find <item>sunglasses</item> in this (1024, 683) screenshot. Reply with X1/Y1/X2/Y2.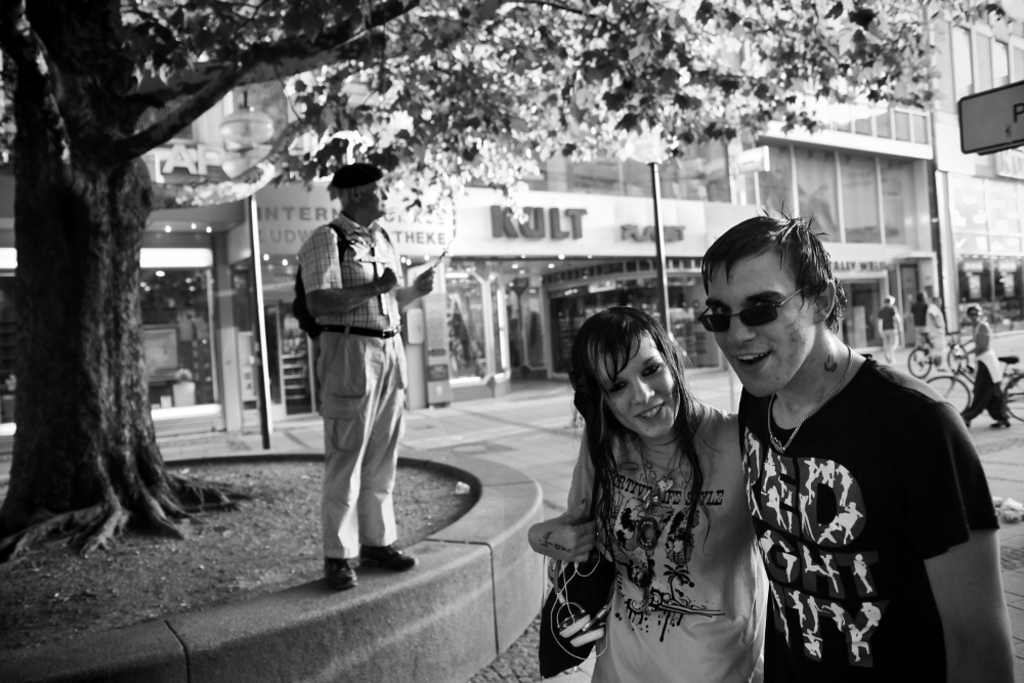
697/290/811/332.
